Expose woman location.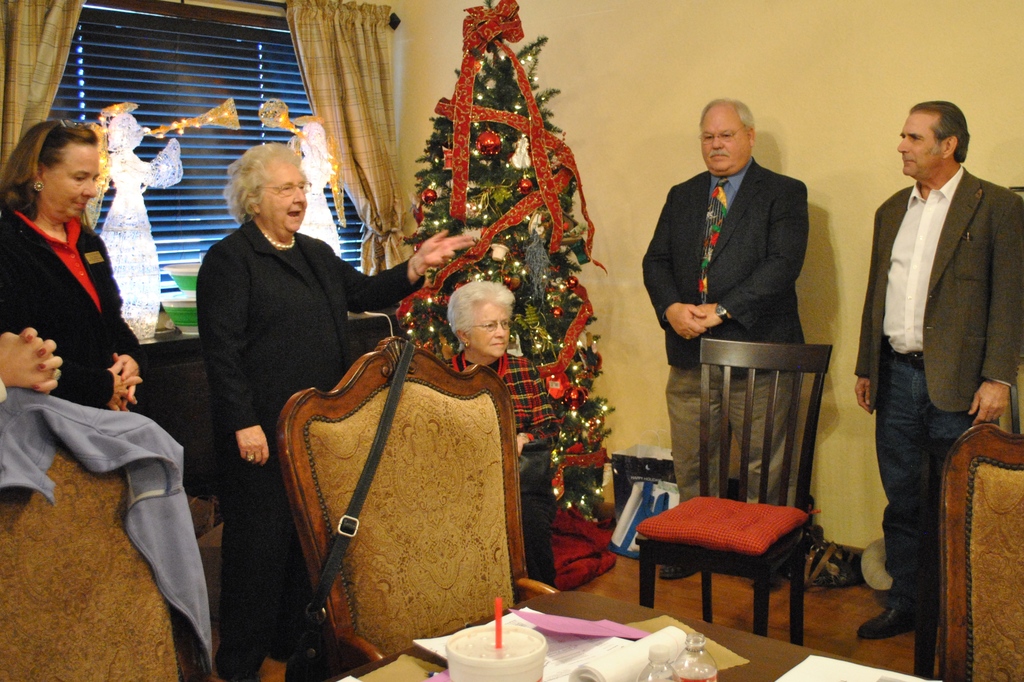
Exposed at (x1=186, y1=142, x2=471, y2=681).
